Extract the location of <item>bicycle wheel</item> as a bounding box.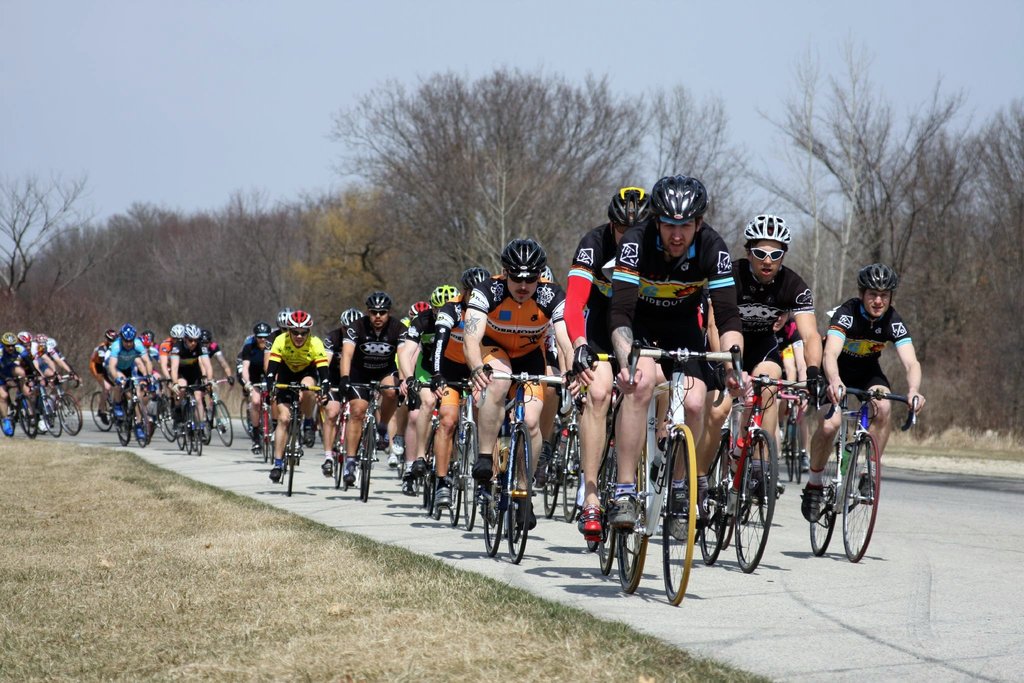
Rect(354, 424, 362, 498).
